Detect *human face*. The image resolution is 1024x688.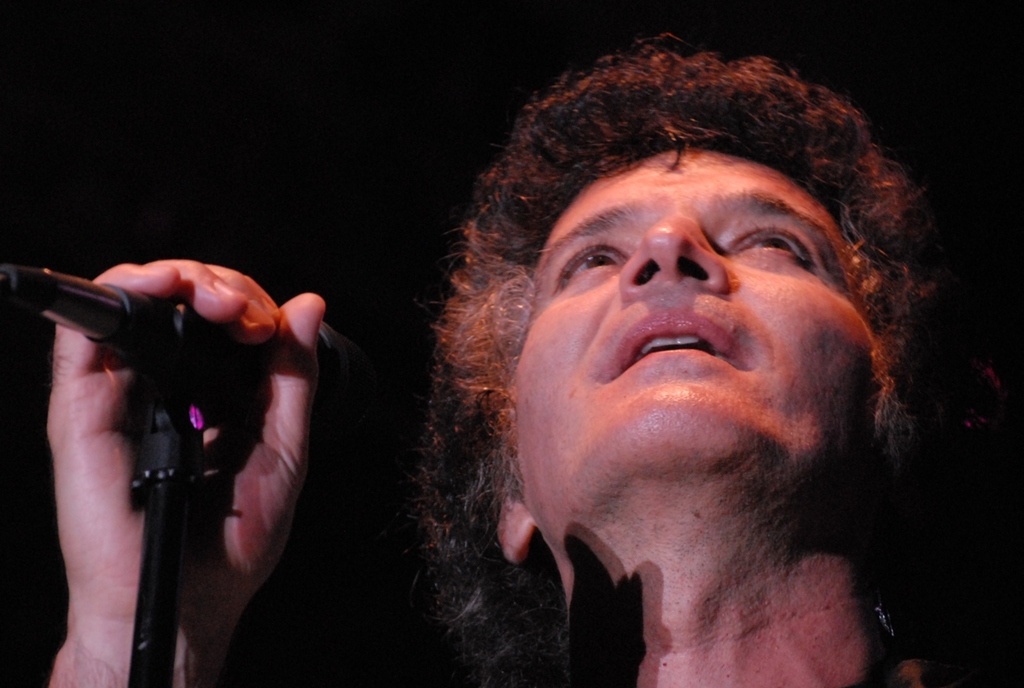
504/137/877/522.
